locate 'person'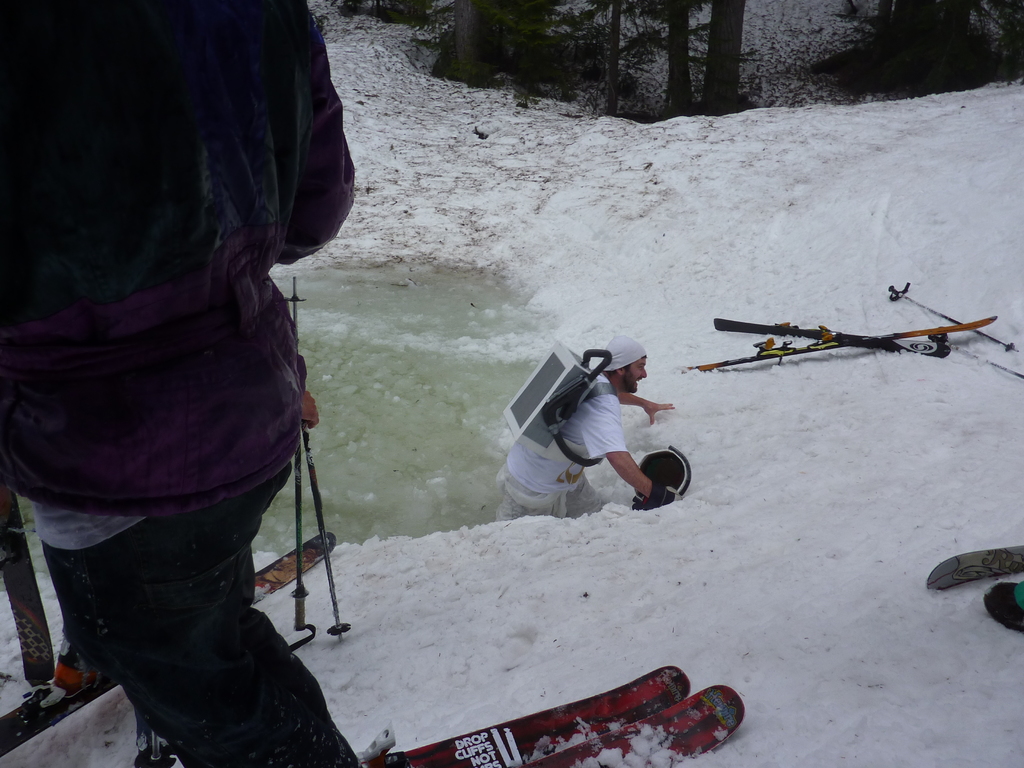
(498, 338, 674, 520)
